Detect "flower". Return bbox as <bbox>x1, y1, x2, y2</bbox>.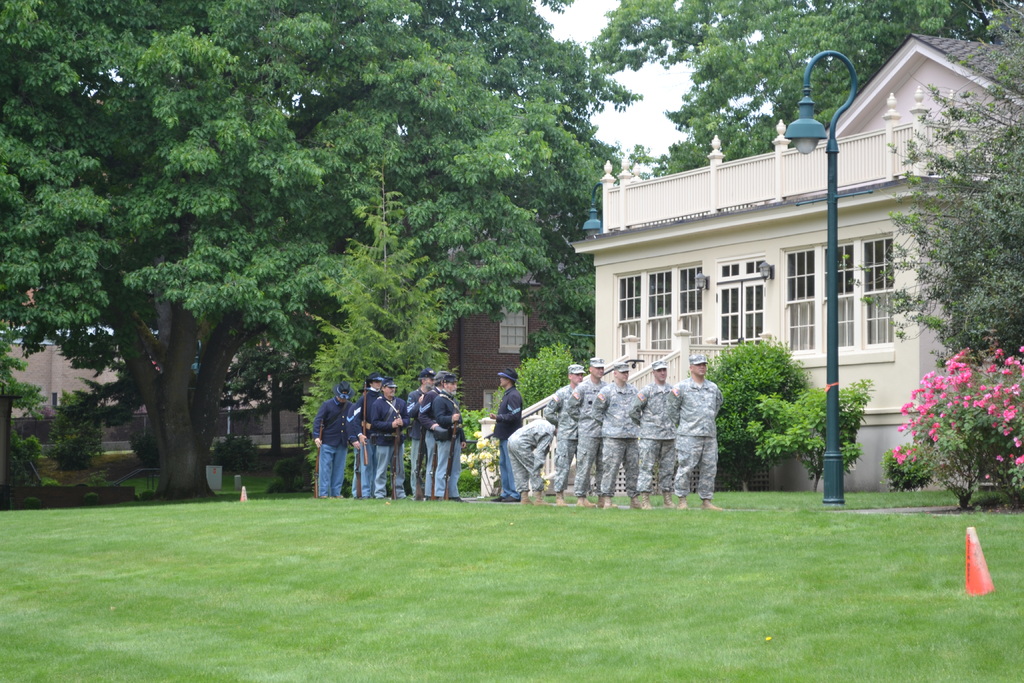
<bbox>929, 435, 937, 441</bbox>.
